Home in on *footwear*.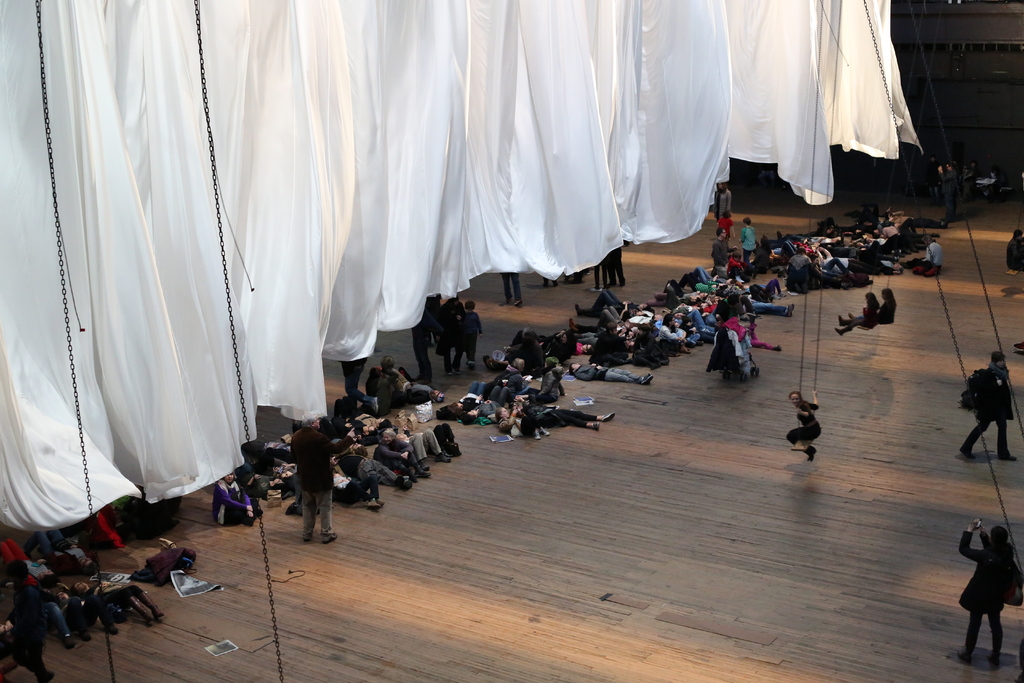
Homed in at l=961, t=449, r=972, b=459.
